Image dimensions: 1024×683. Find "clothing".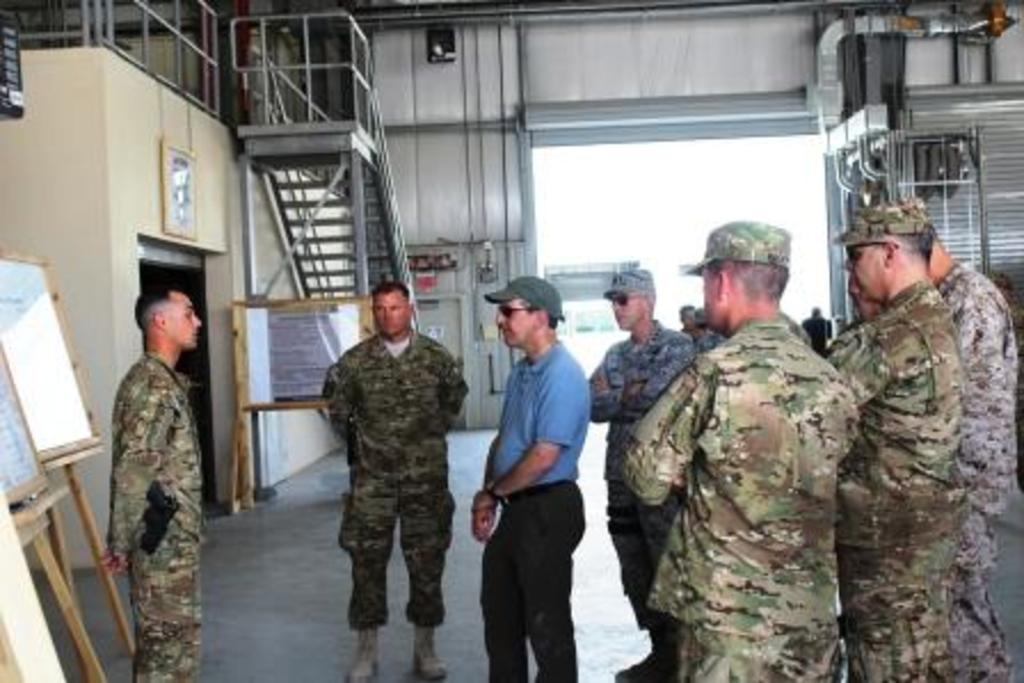
302 290 469 635.
